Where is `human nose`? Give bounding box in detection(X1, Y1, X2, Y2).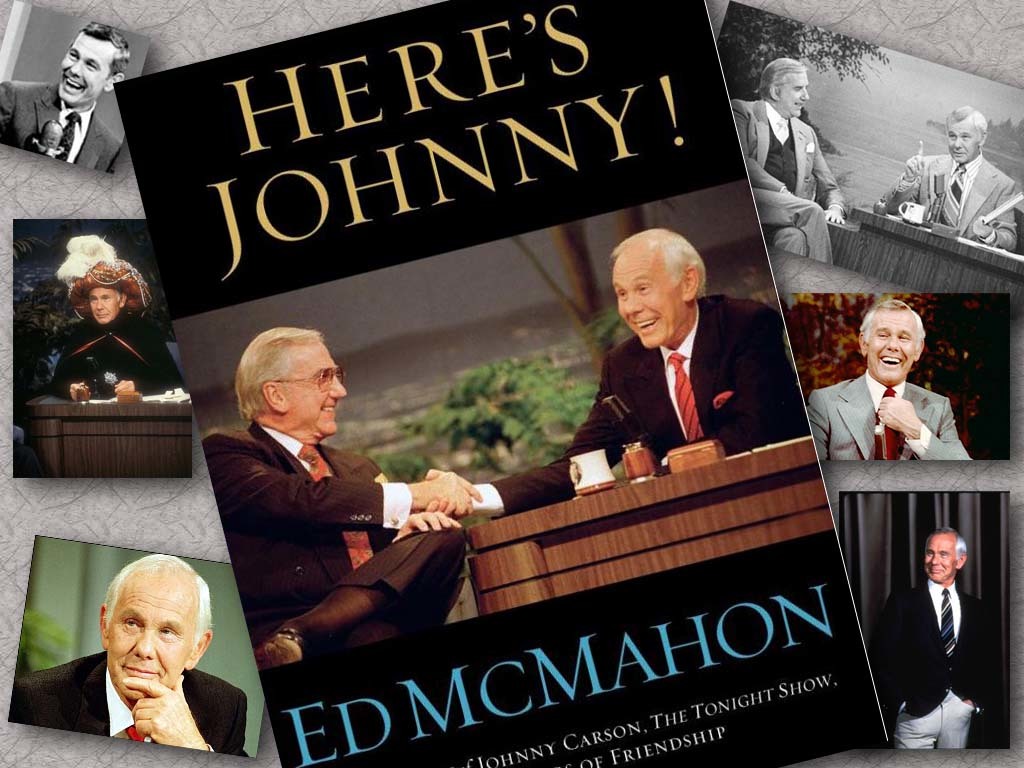
detection(886, 338, 900, 352).
